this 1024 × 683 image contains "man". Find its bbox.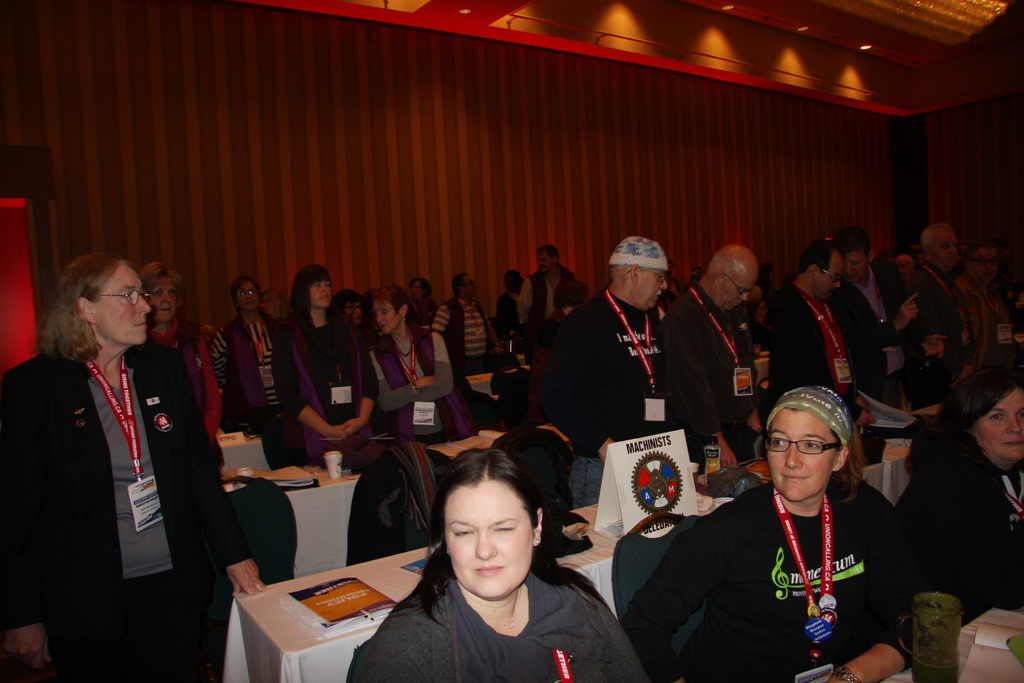
[661, 265, 681, 309].
